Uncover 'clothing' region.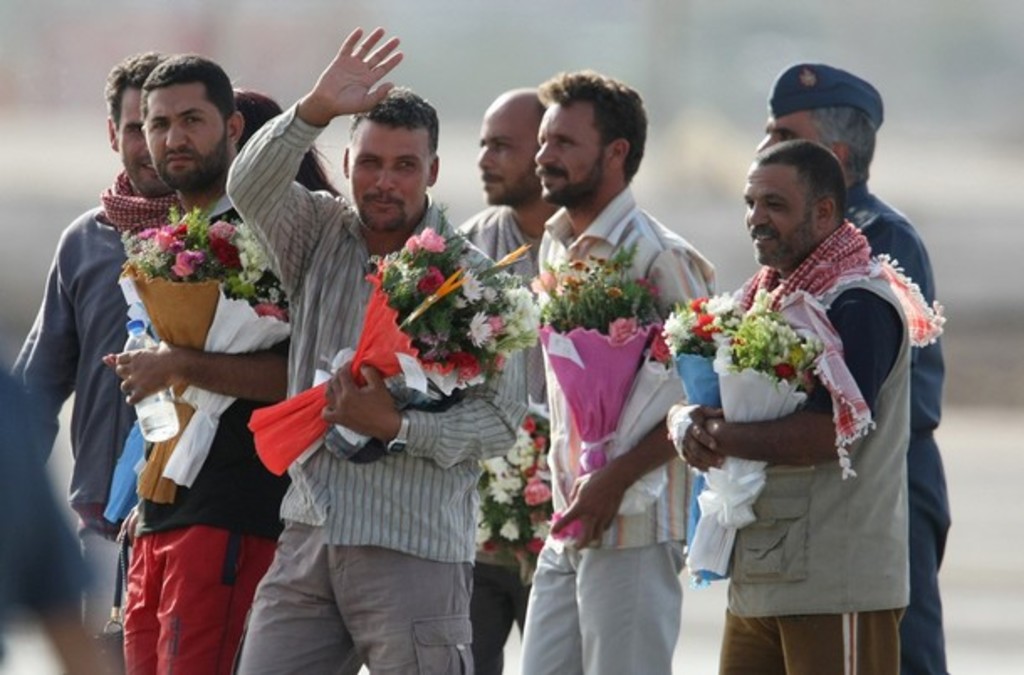
Uncovered: rect(452, 198, 552, 673).
